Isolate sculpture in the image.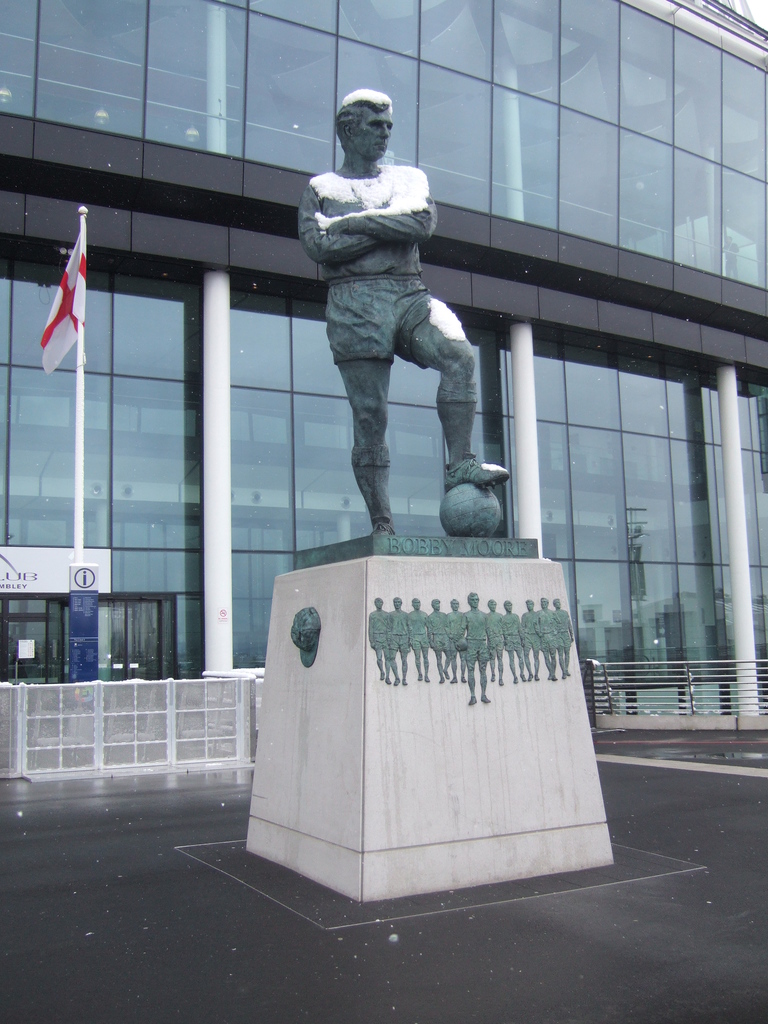
Isolated region: l=536, t=594, r=559, b=678.
